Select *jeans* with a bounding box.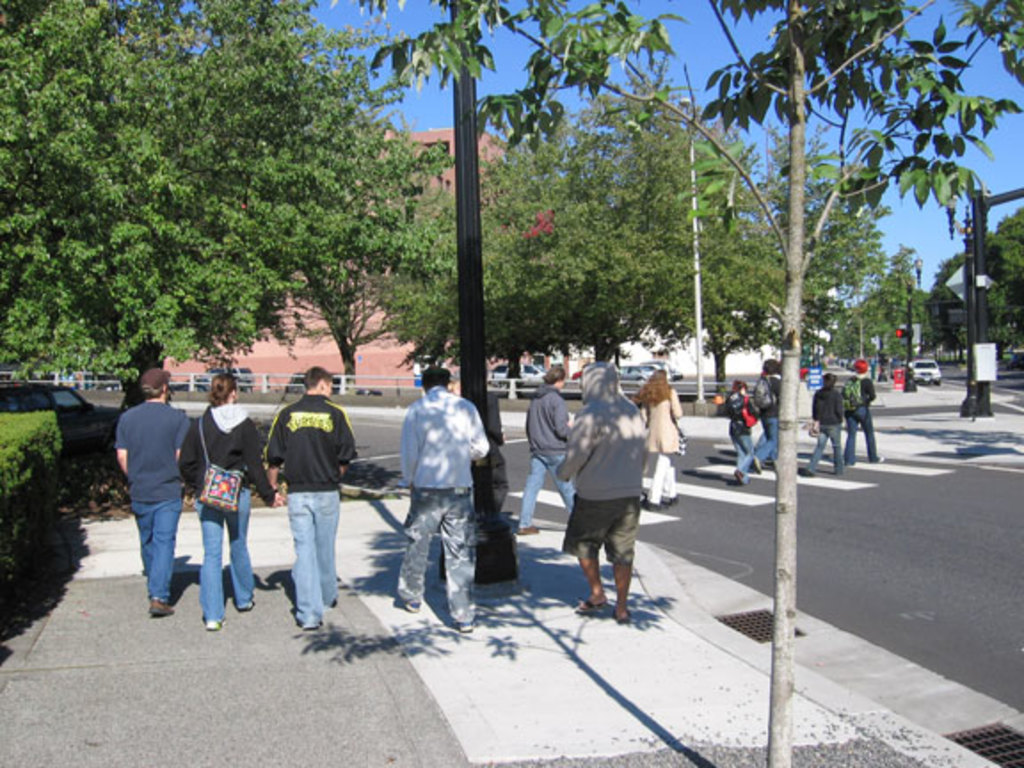
bbox(642, 453, 676, 503).
